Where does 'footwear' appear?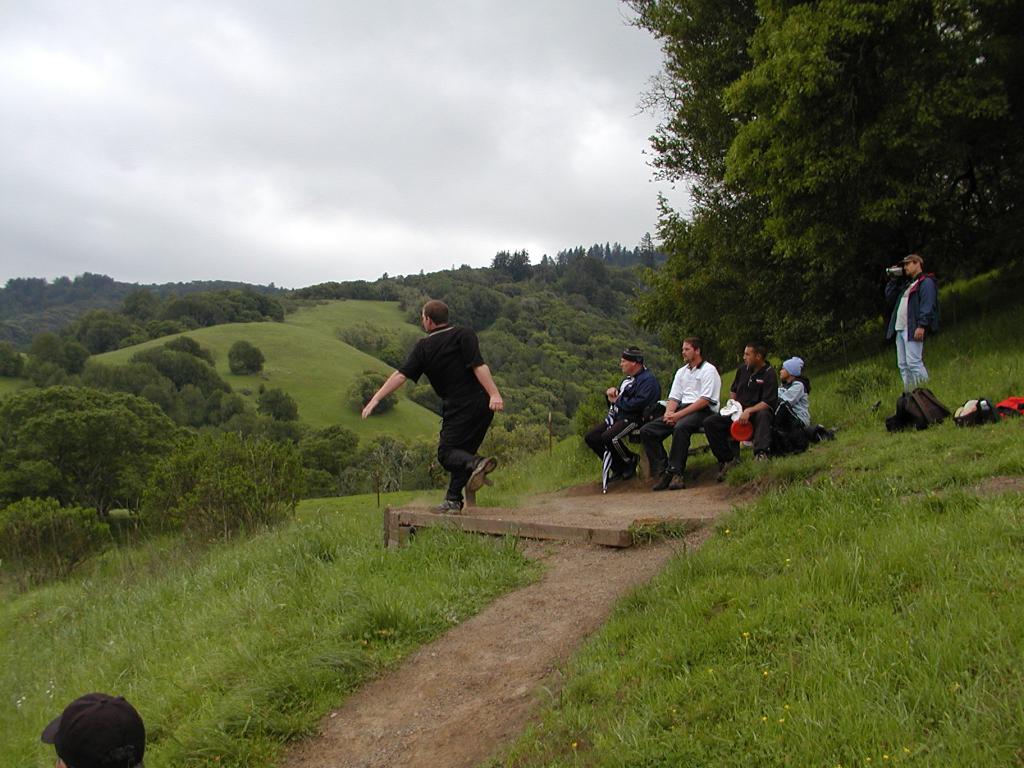
Appears at x1=717, y1=462, x2=738, y2=479.
